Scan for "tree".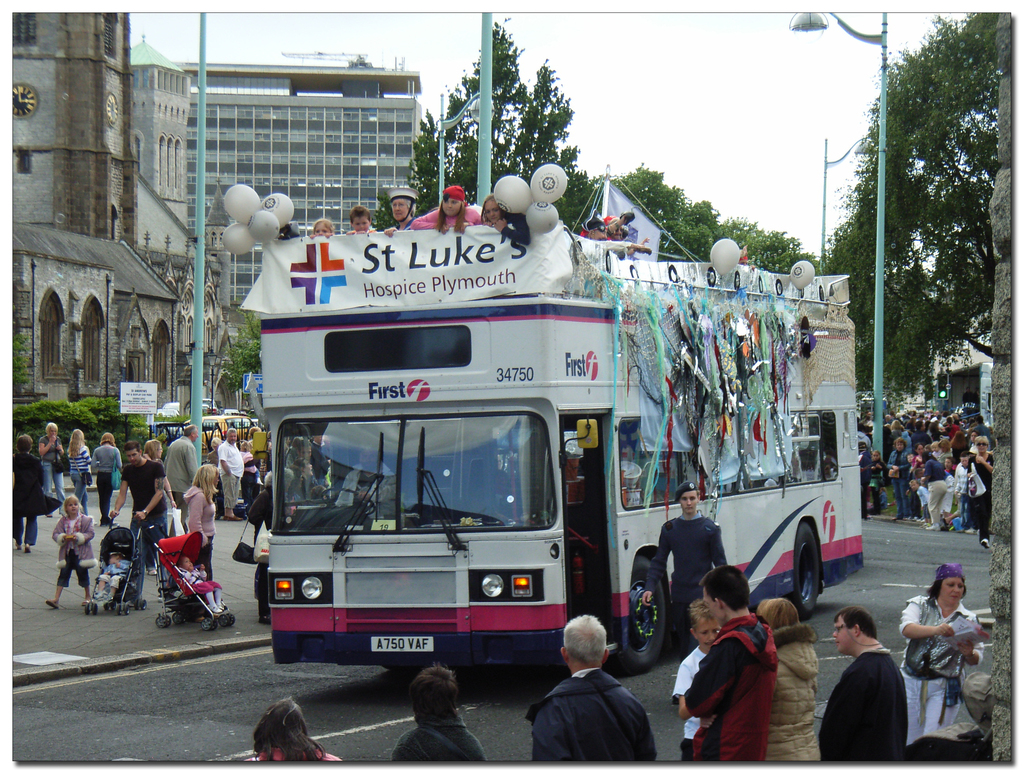
Scan result: 835, 10, 1011, 499.
